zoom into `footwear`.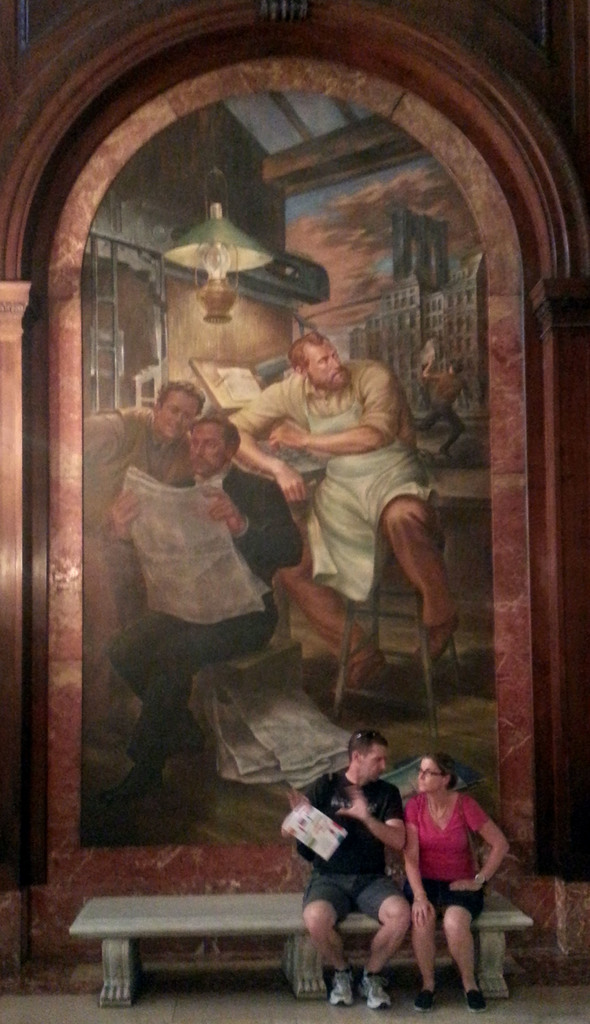
Zoom target: left=470, top=996, right=484, bottom=1022.
